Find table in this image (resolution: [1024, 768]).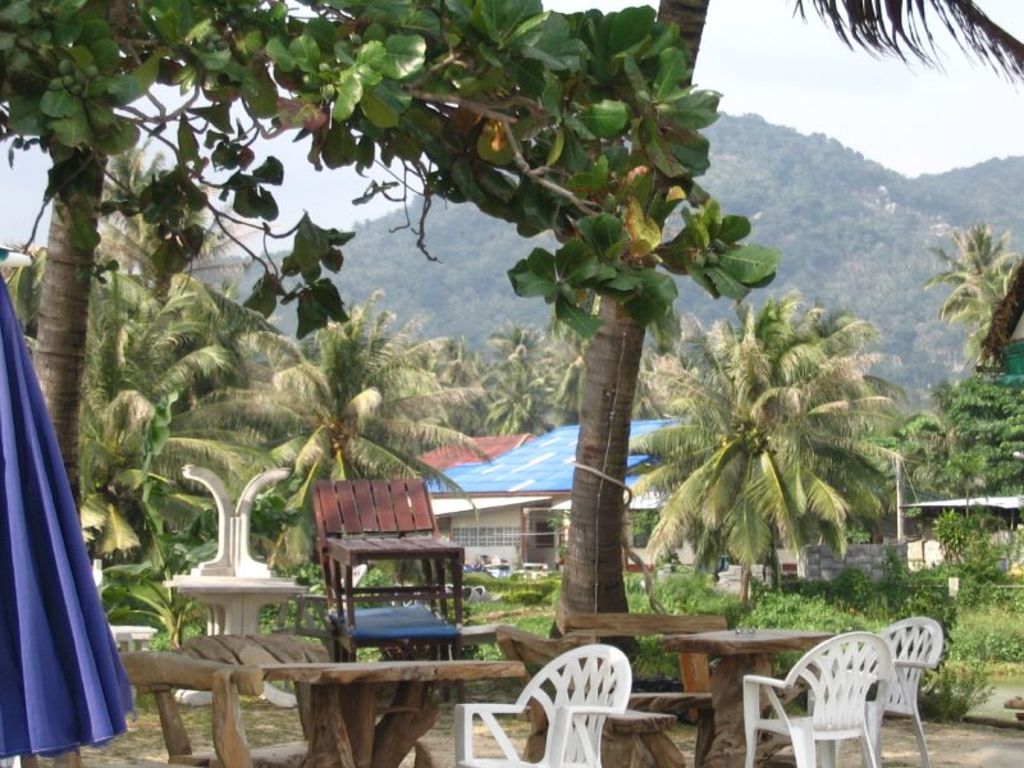
[left=658, top=622, right=841, bottom=767].
